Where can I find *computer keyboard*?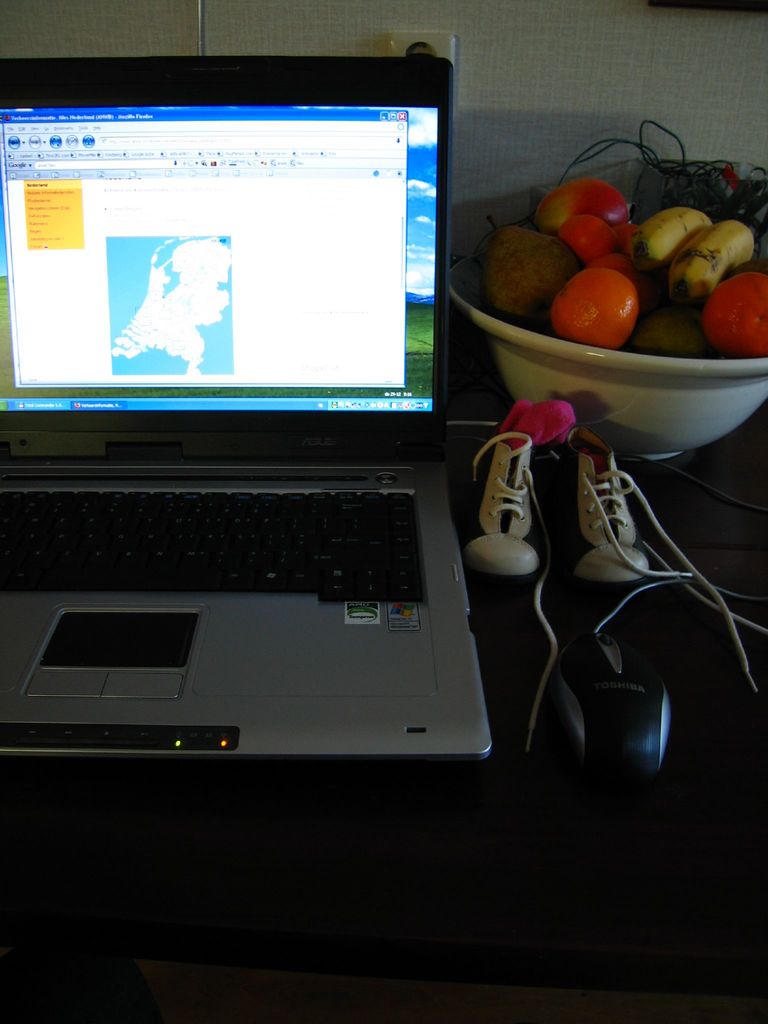
You can find it at (0,488,426,600).
